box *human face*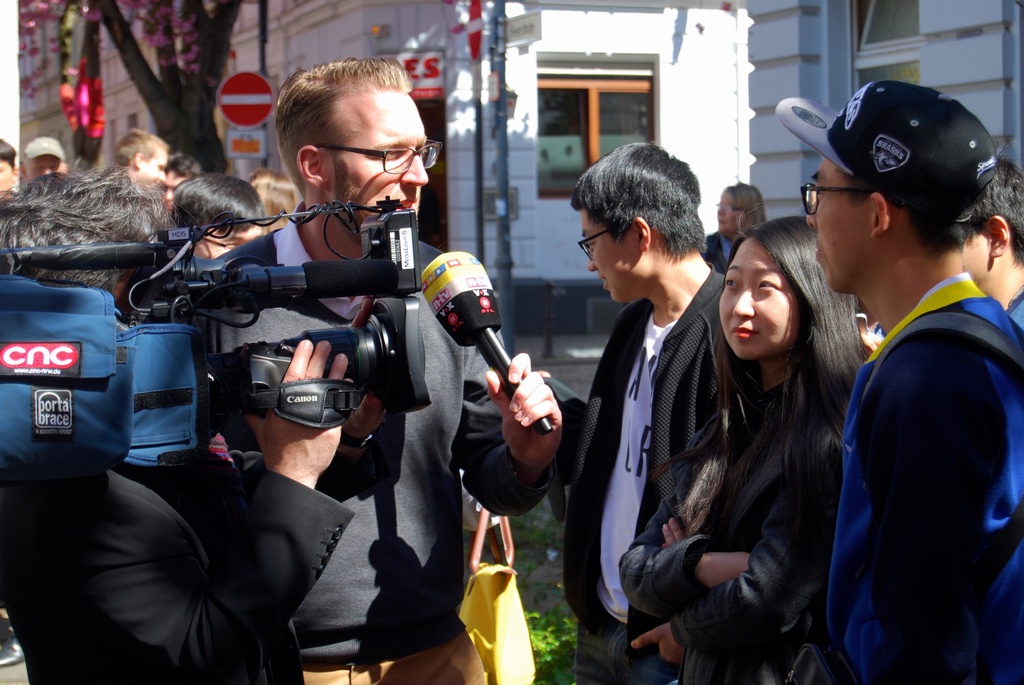
[x1=805, y1=155, x2=868, y2=281]
